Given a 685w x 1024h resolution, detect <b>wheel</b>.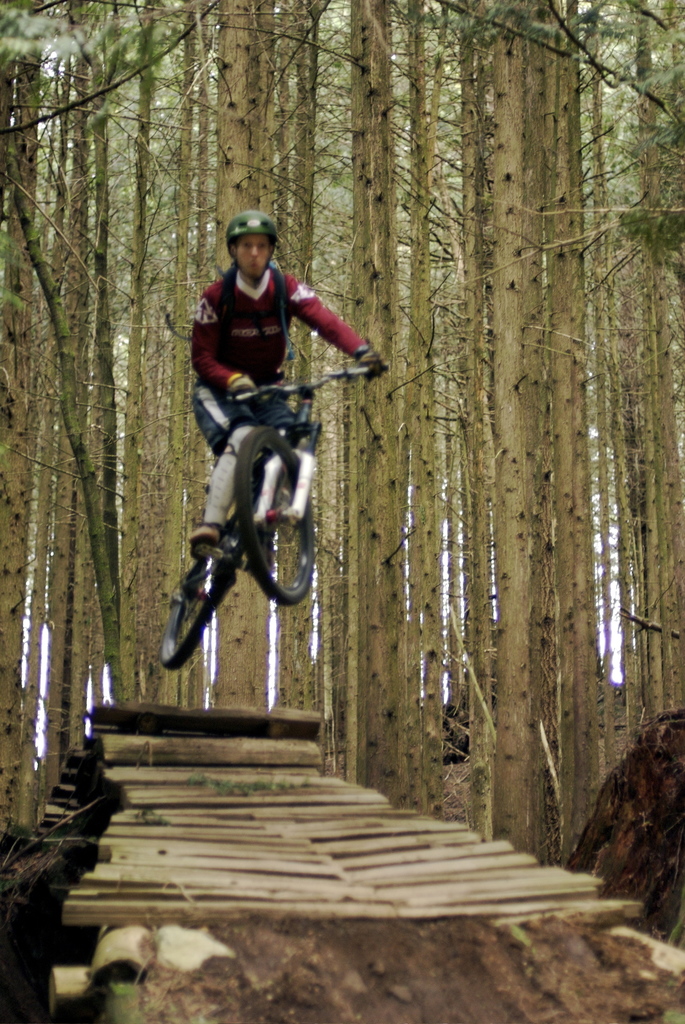
(x1=158, y1=511, x2=242, y2=667).
